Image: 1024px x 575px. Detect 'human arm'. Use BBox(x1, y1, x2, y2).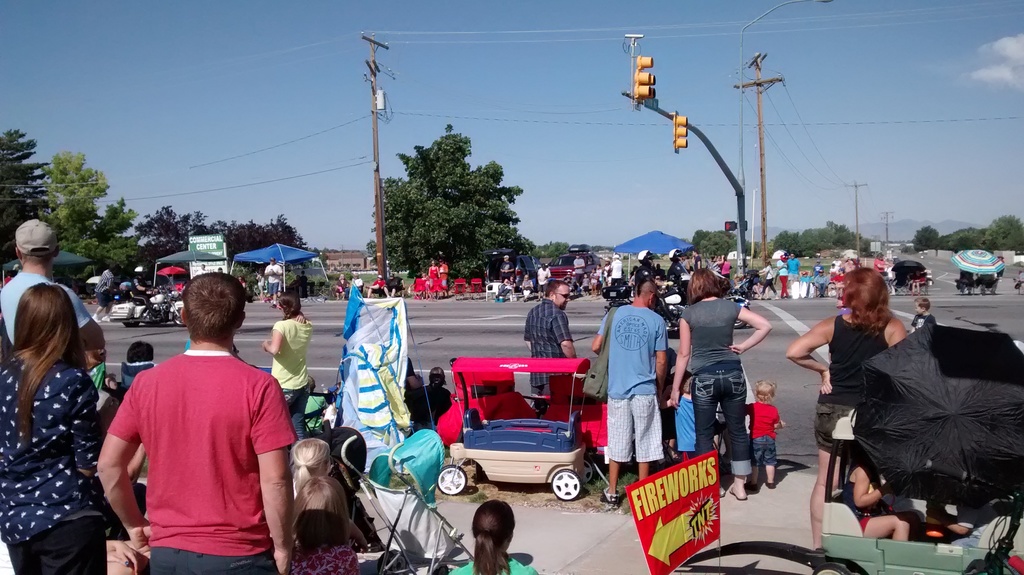
BBox(874, 264, 886, 270).
